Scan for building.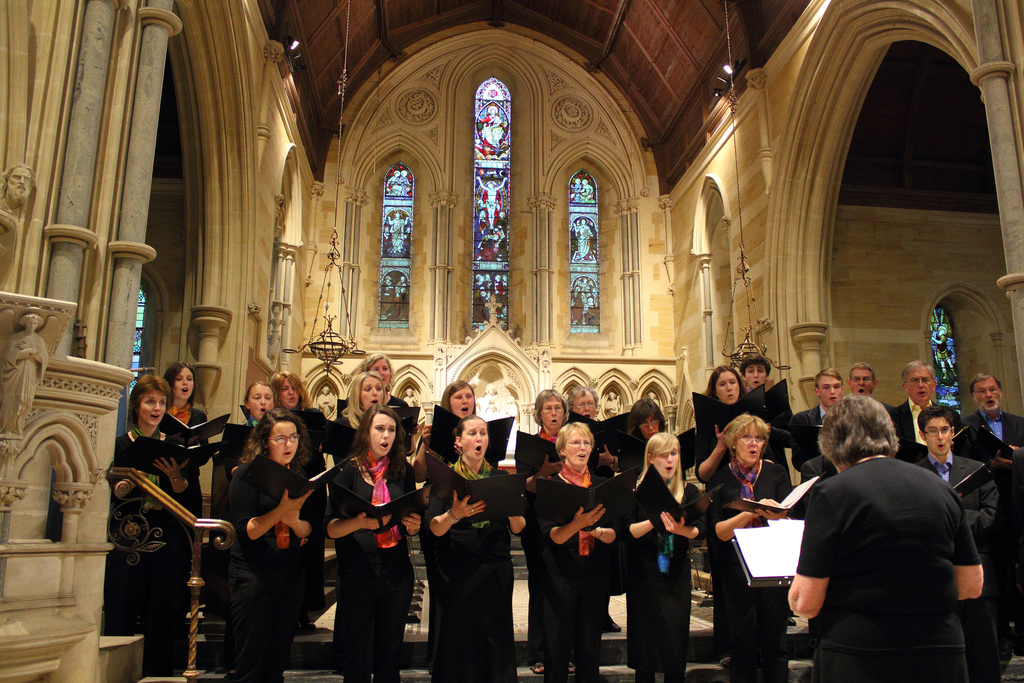
Scan result: (x1=0, y1=1, x2=1023, y2=678).
